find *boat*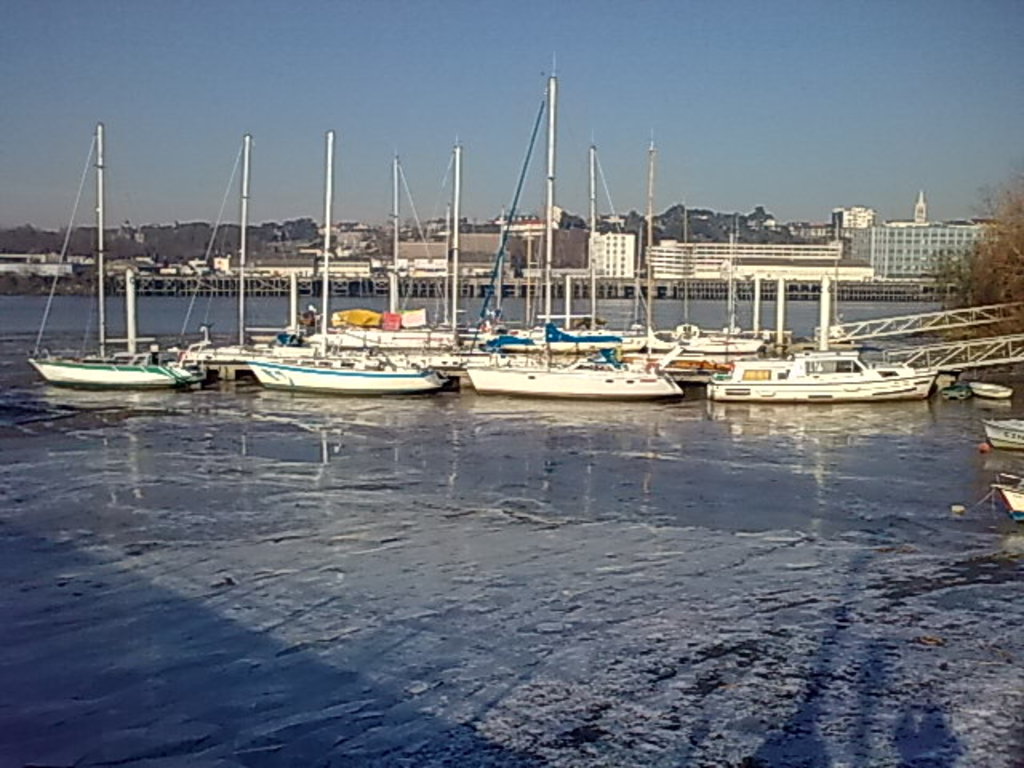
rect(11, 117, 218, 414)
